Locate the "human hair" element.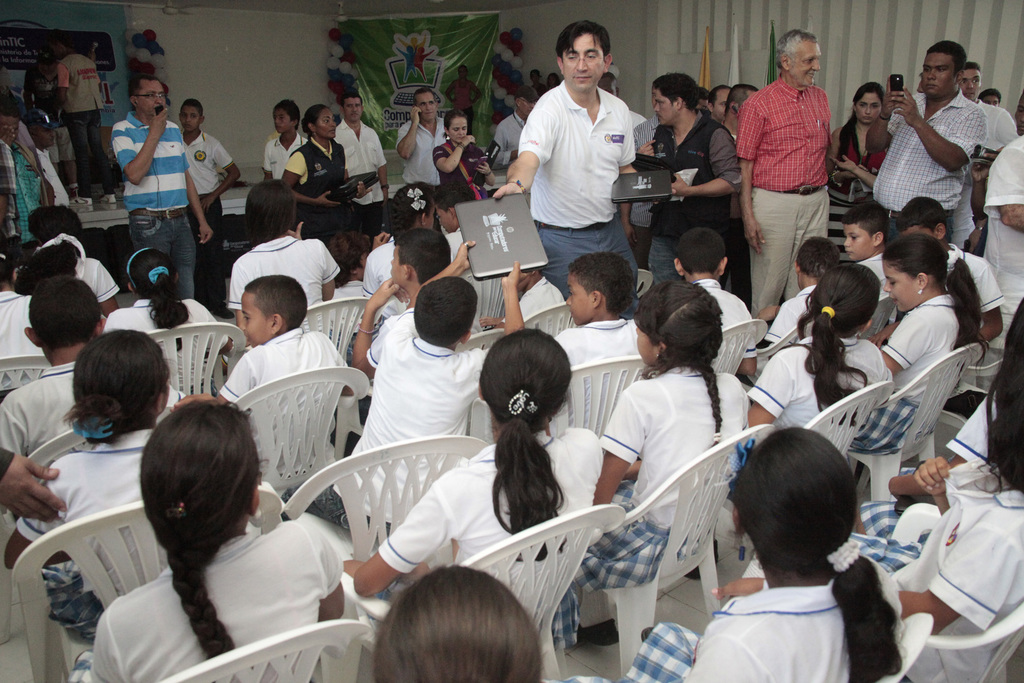
Element bbox: [left=360, top=577, right=561, bottom=682].
